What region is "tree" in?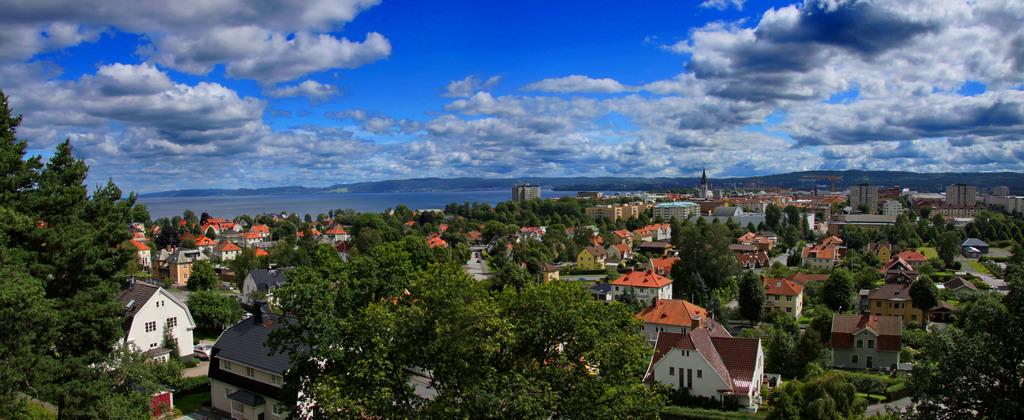
crop(185, 261, 216, 293).
